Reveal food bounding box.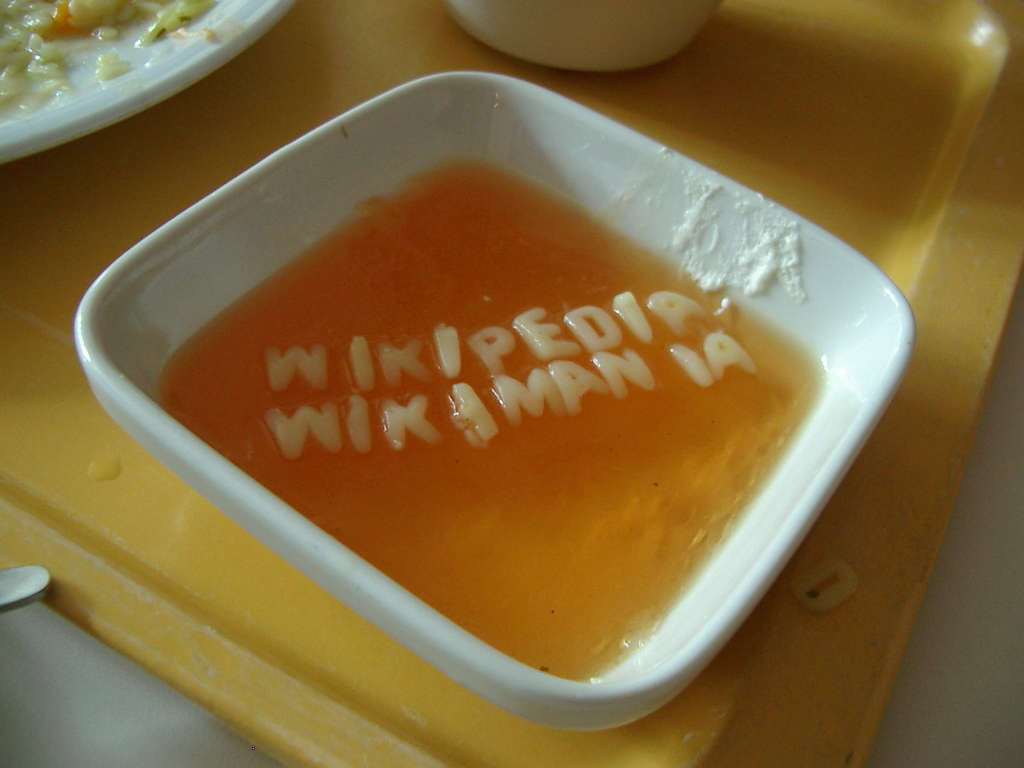
Revealed: crop(183, 133, 857, 601).
